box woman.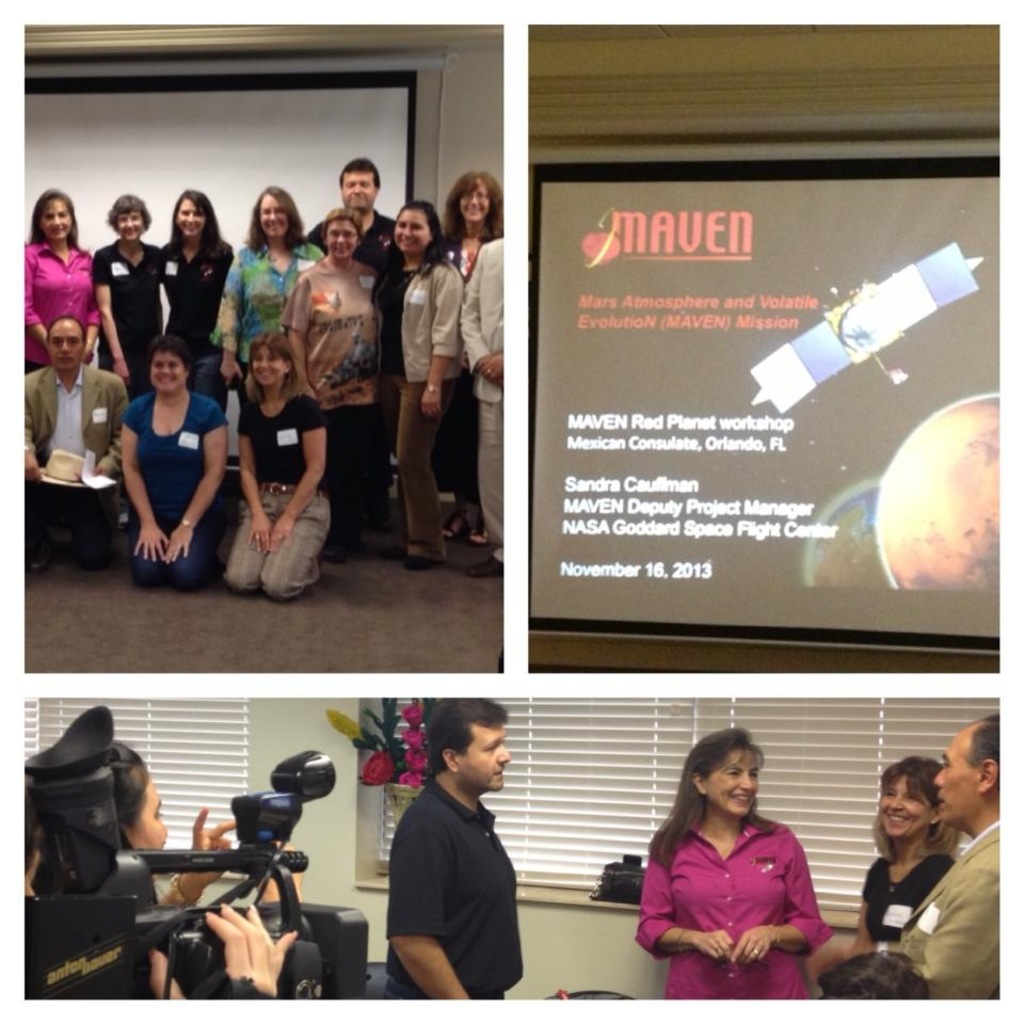
<box>115,741,302,909</box>.
